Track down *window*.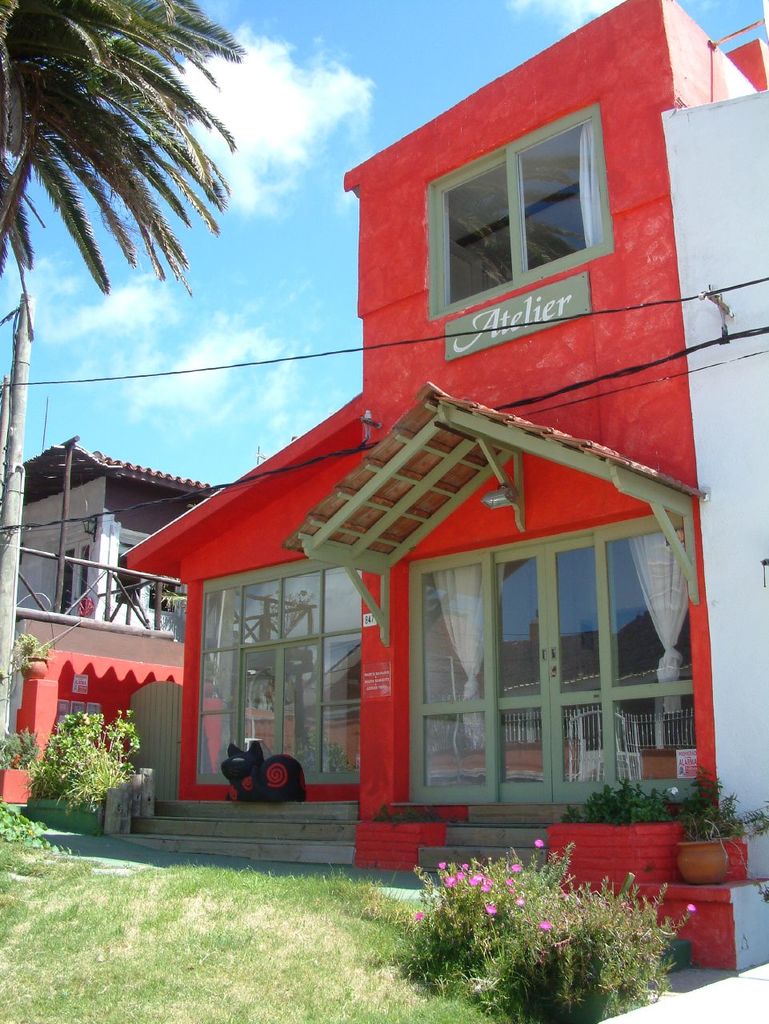
Tracked to bbox=[209, 591, 240, 783].
